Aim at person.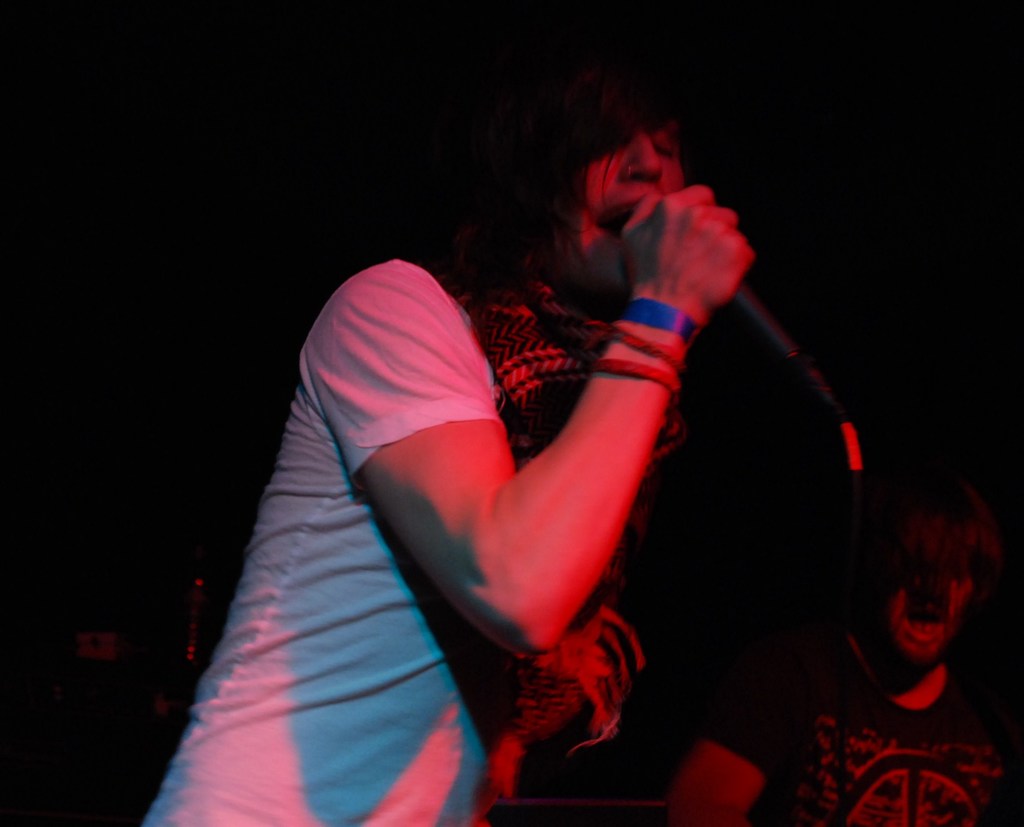
Aimed at [650,421,1023,826].
